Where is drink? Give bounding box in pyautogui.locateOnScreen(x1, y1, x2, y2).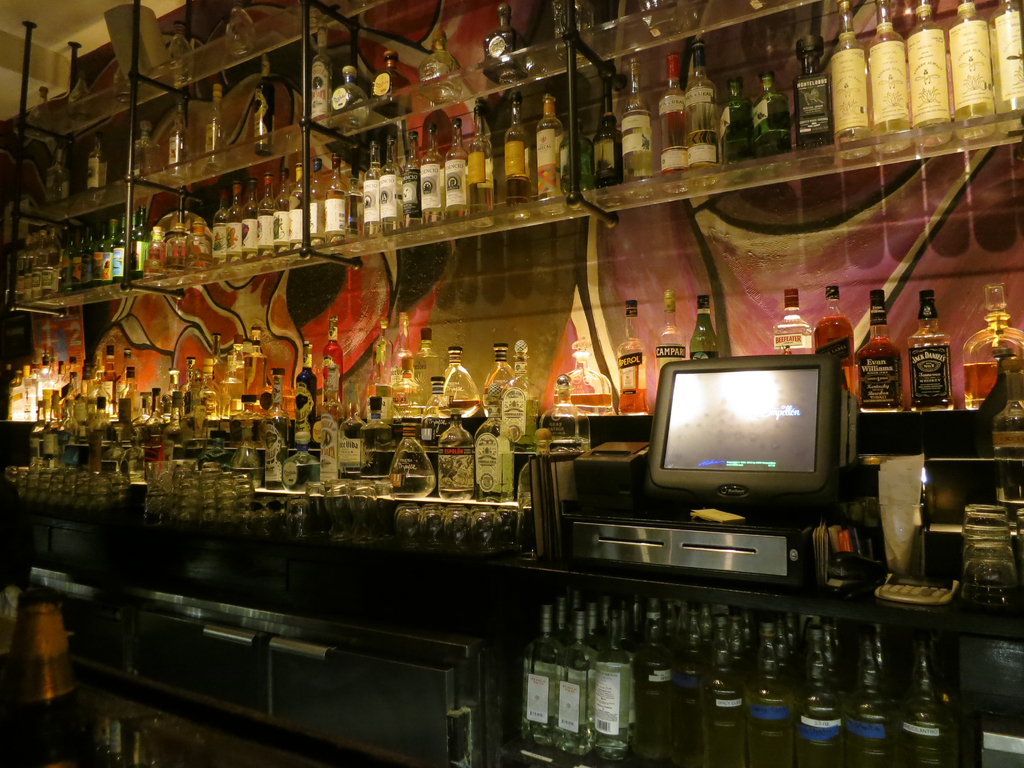
pyautogui.locateOnScreen(340, 392, 365, 477).
